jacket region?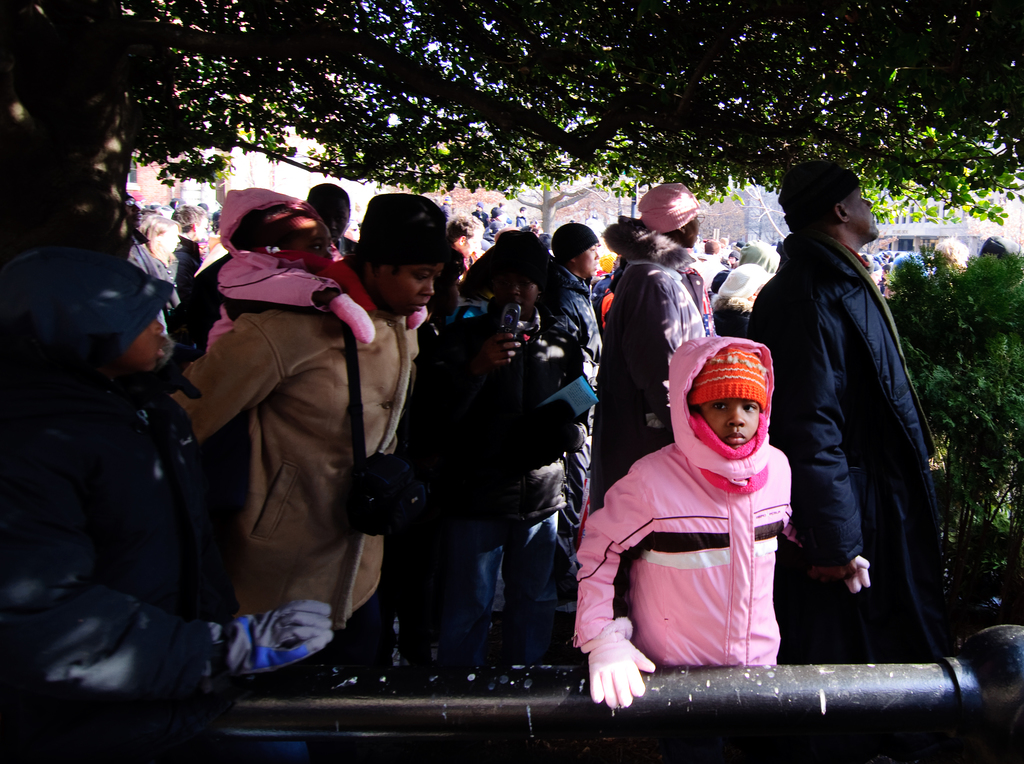
detection(204, 187, 337, 350)
